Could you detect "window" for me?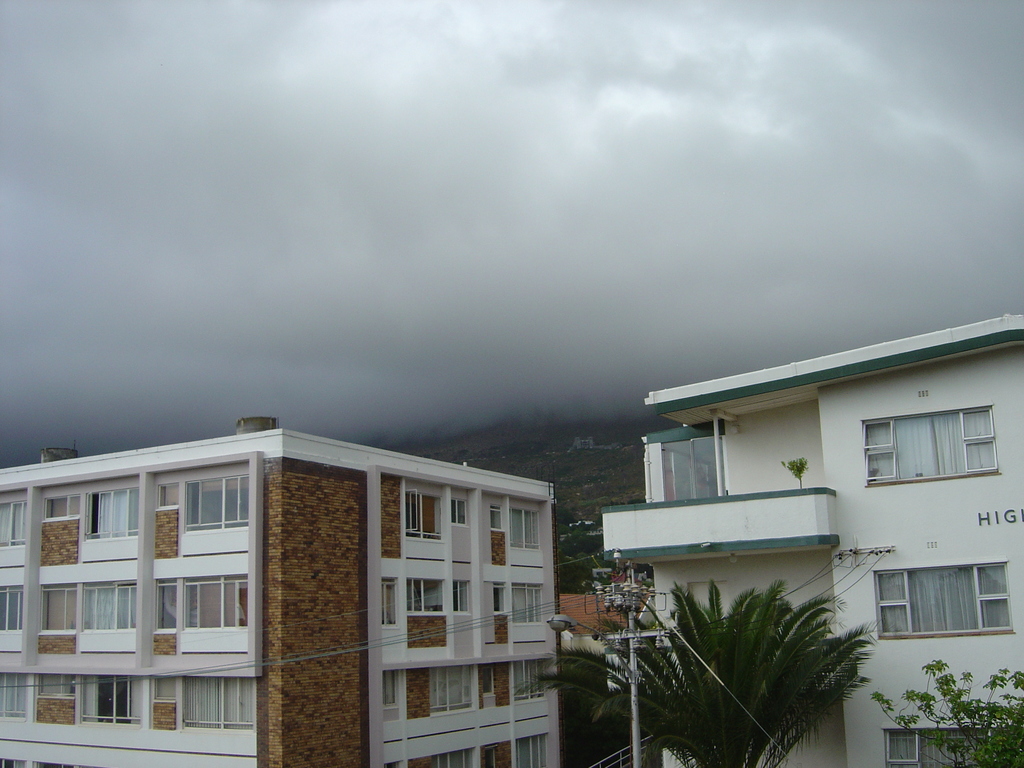
Detection result: box=[0, 502, 27, 548].
